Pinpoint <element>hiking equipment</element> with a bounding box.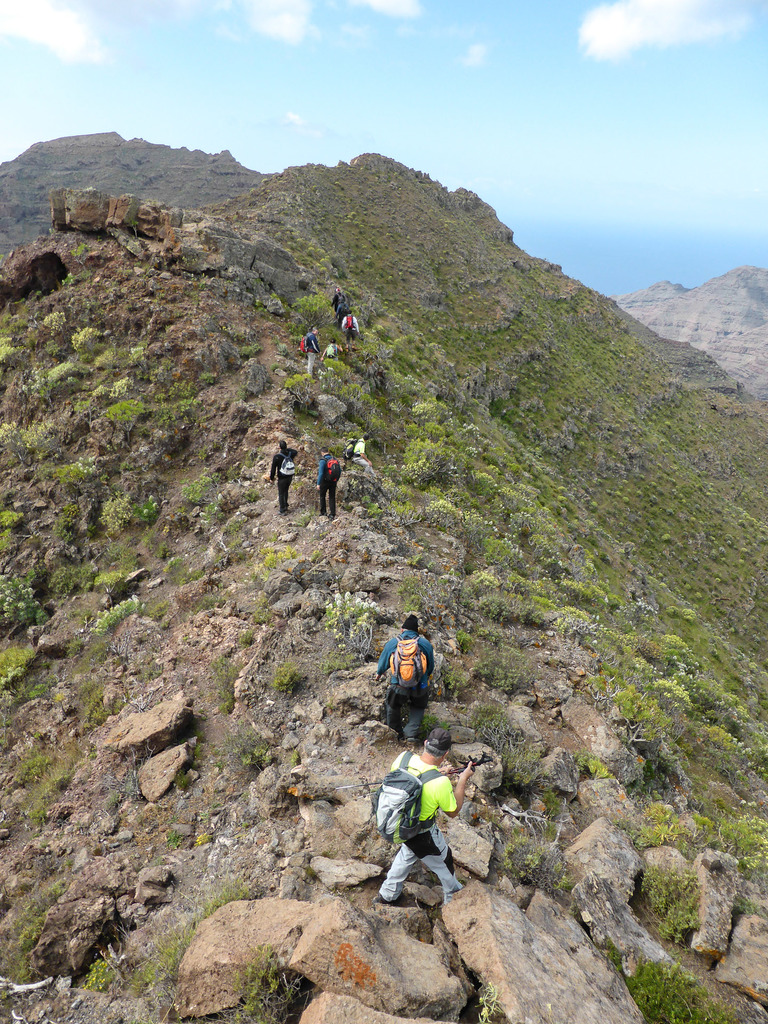
locate(346, 318, 358, 333).
